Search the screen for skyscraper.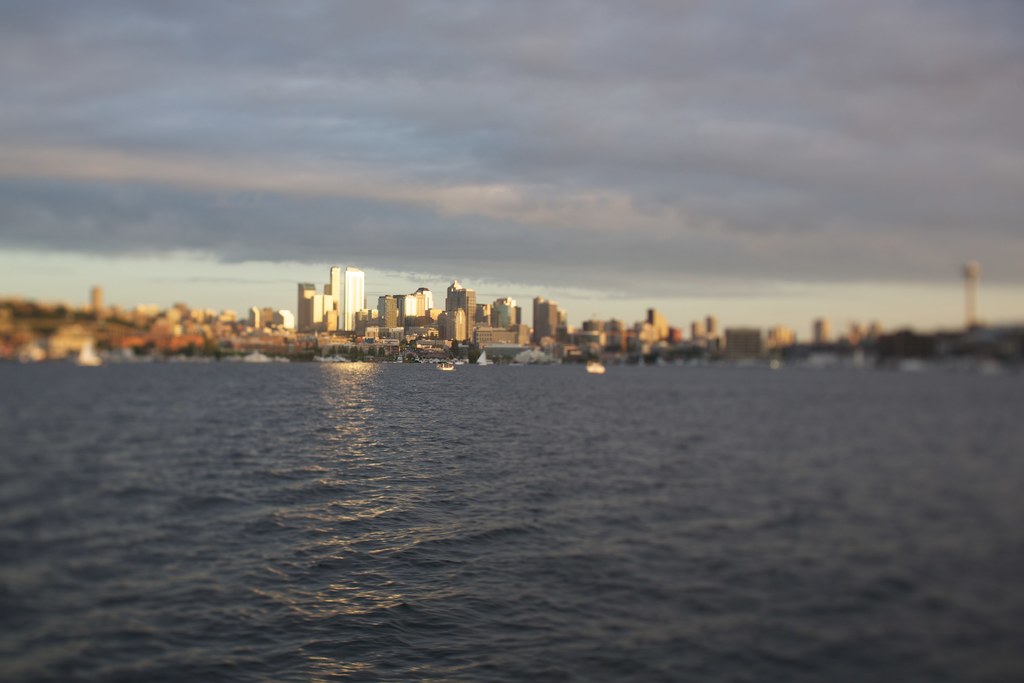
Found at rect(521, 297, 563, 338).
